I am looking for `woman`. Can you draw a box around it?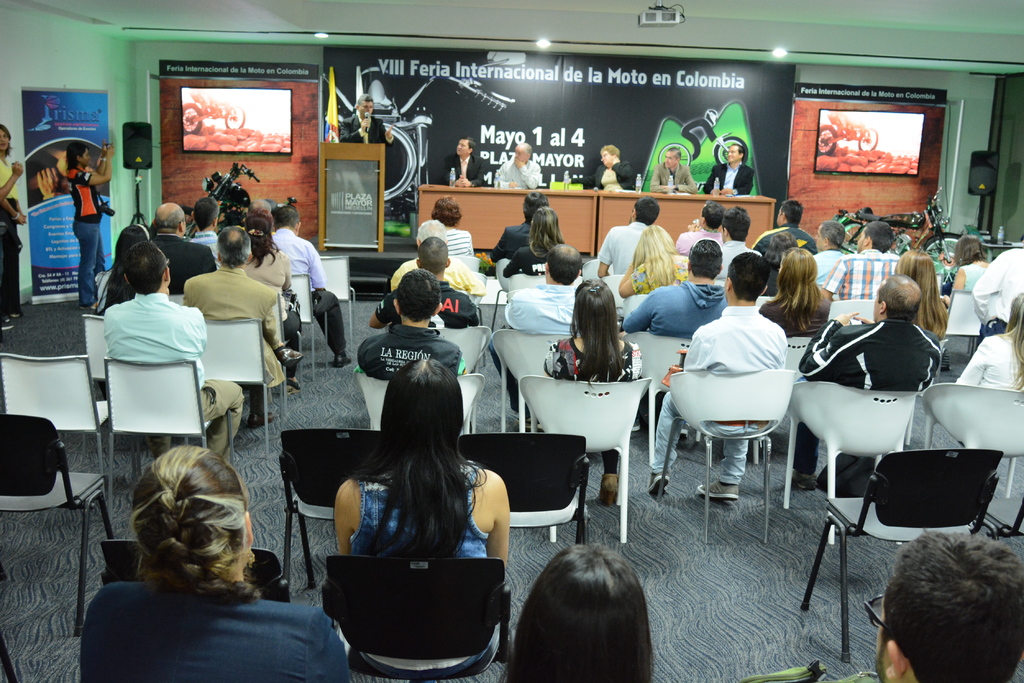
Sure, the bounding box is bbox(238, 210, 307, 310).
